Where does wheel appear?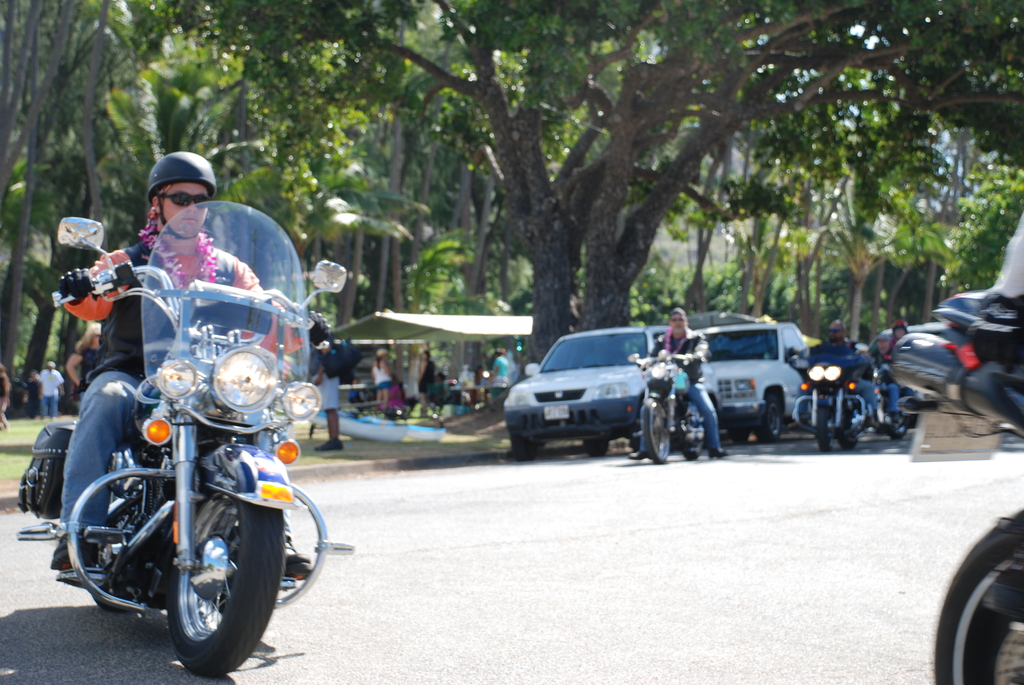
Appears at [641, 405, 674, 463].
